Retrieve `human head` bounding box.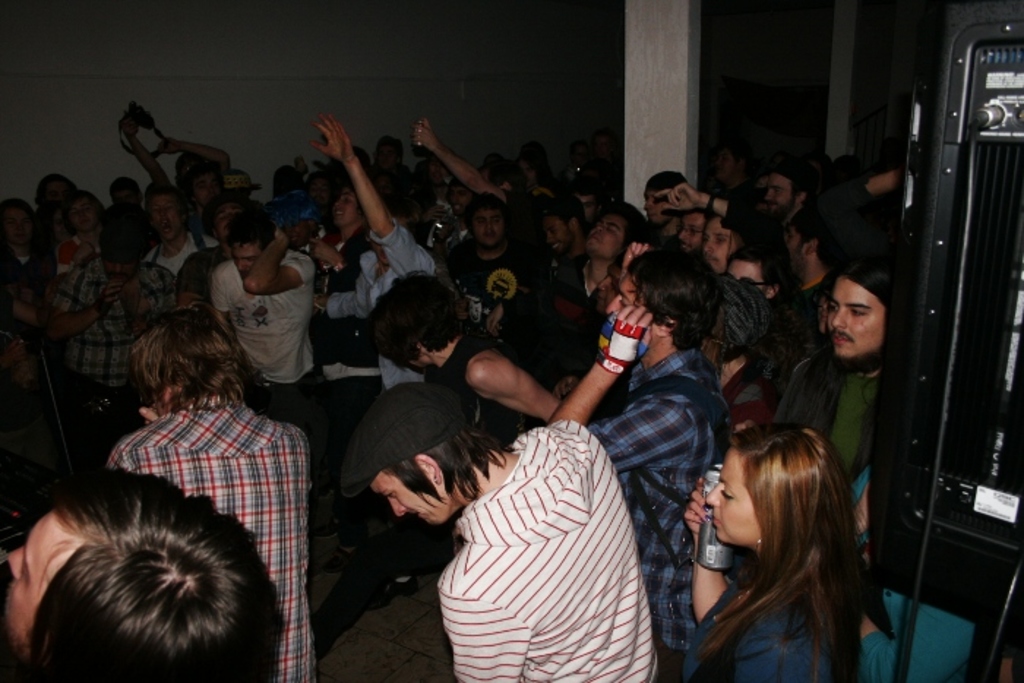
Bounding box: [left=645, top=170, right=690, bottom=233].
